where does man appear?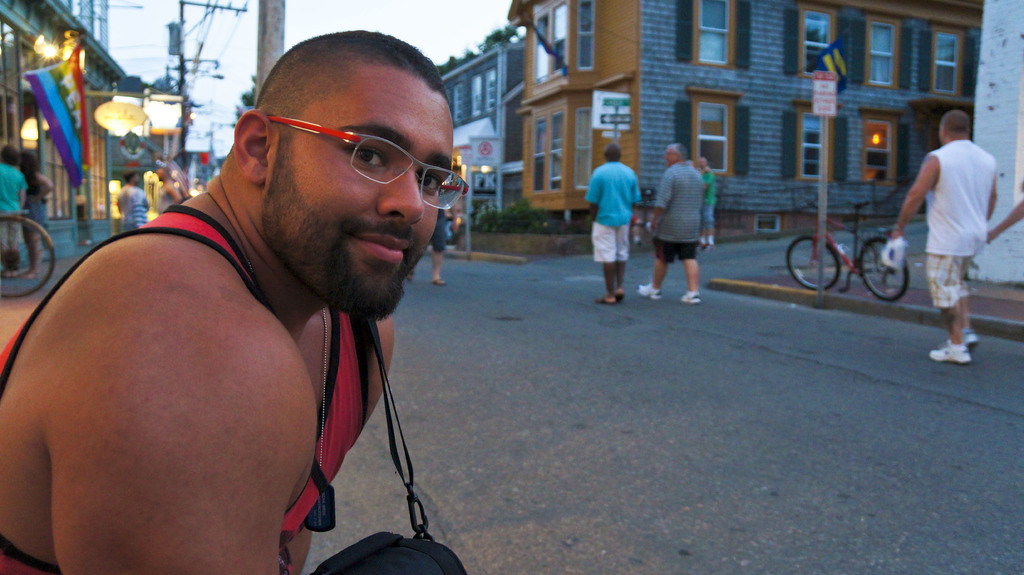
Appears at select_region(19, 41, 489, 574).
